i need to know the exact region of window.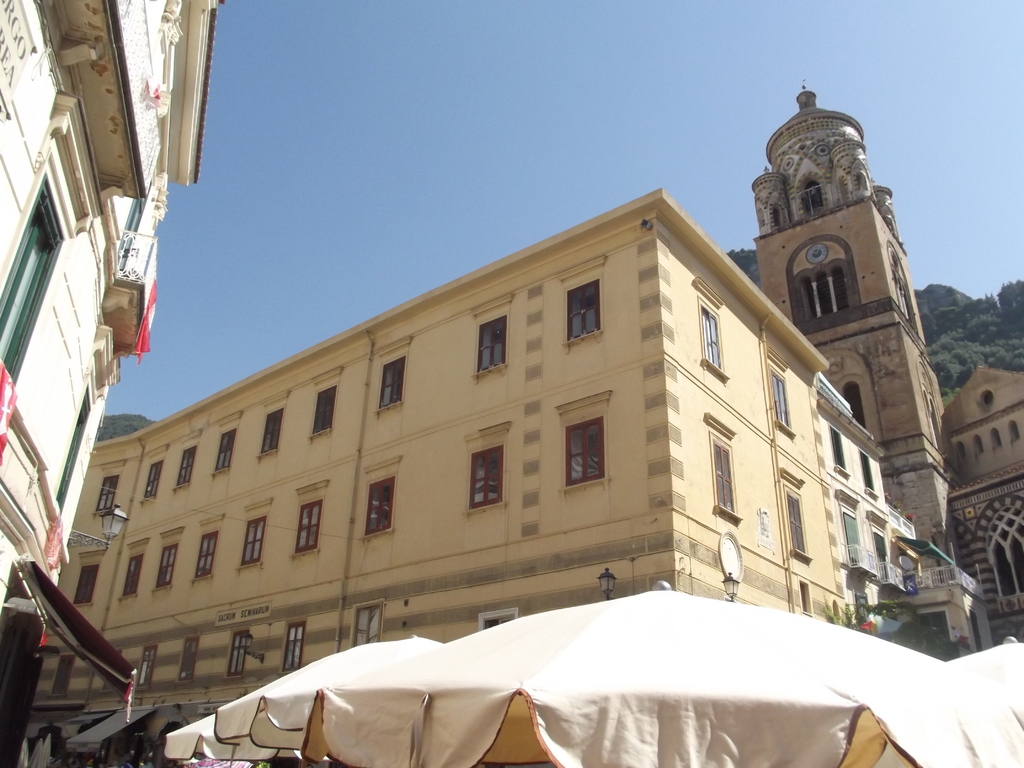
Region: crop(124, 557, 140, 593).
